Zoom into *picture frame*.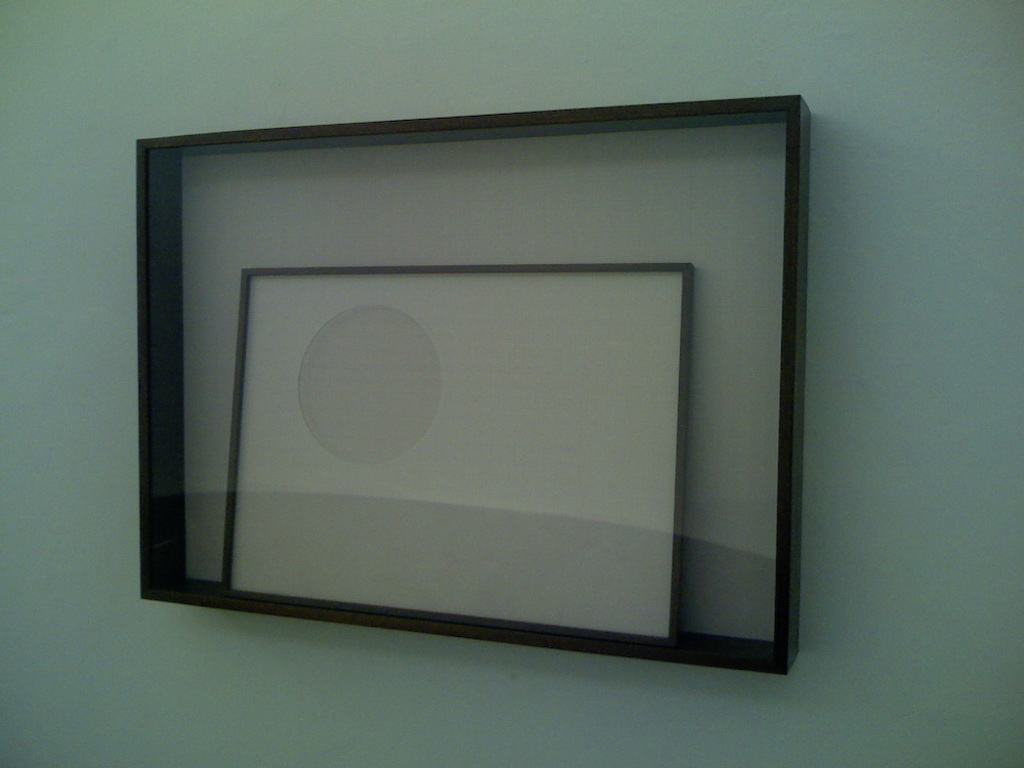
Zoom target: (133, 94, 813, 676).
